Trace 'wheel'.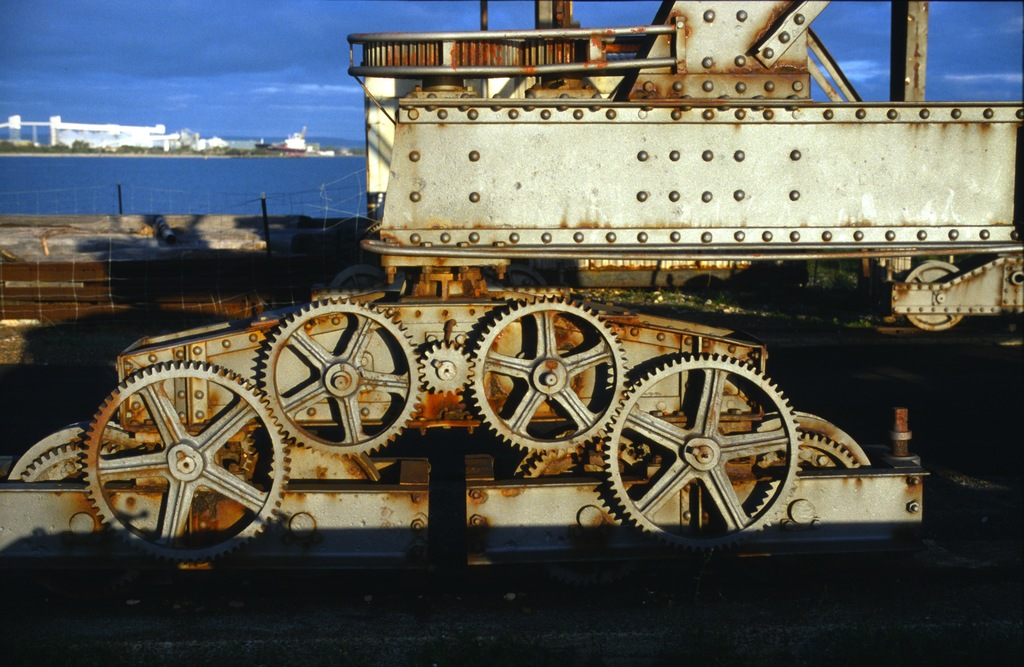
Traced to Rect(80, 368, 289, 561).
